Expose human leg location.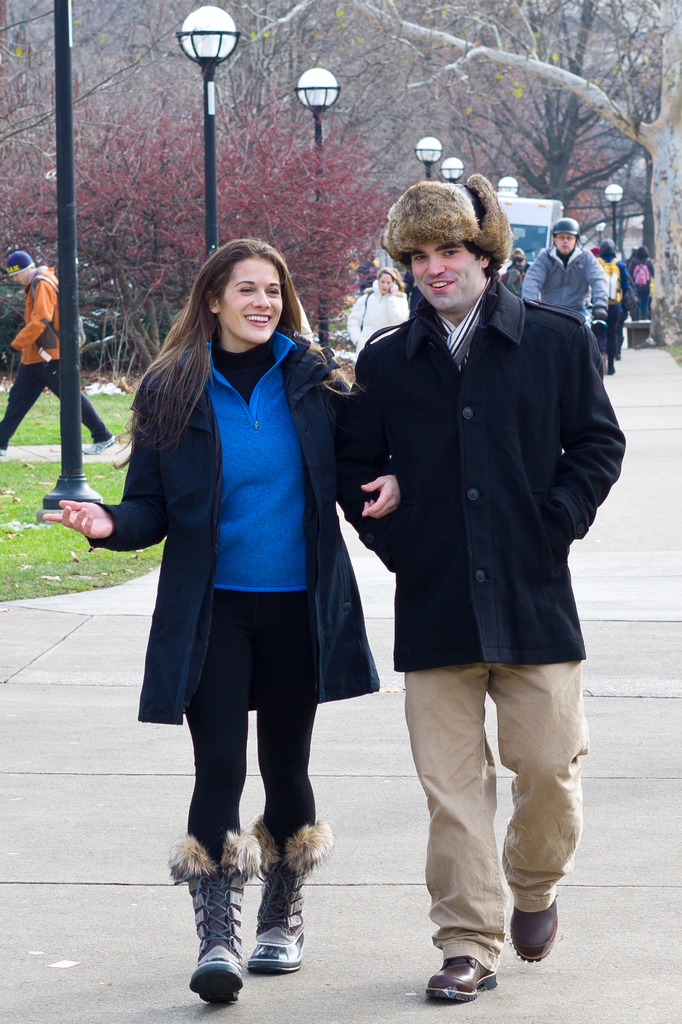
Exposed at 42 360 117 452.
